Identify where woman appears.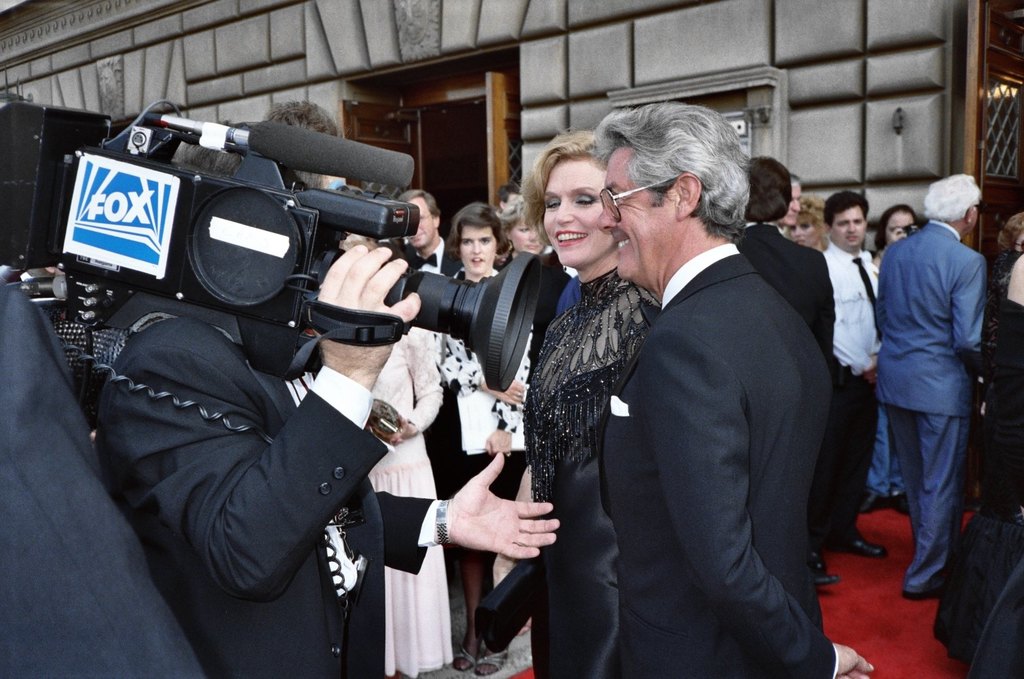
Appears at (left=777, top=170, right=803, bottom=237).
